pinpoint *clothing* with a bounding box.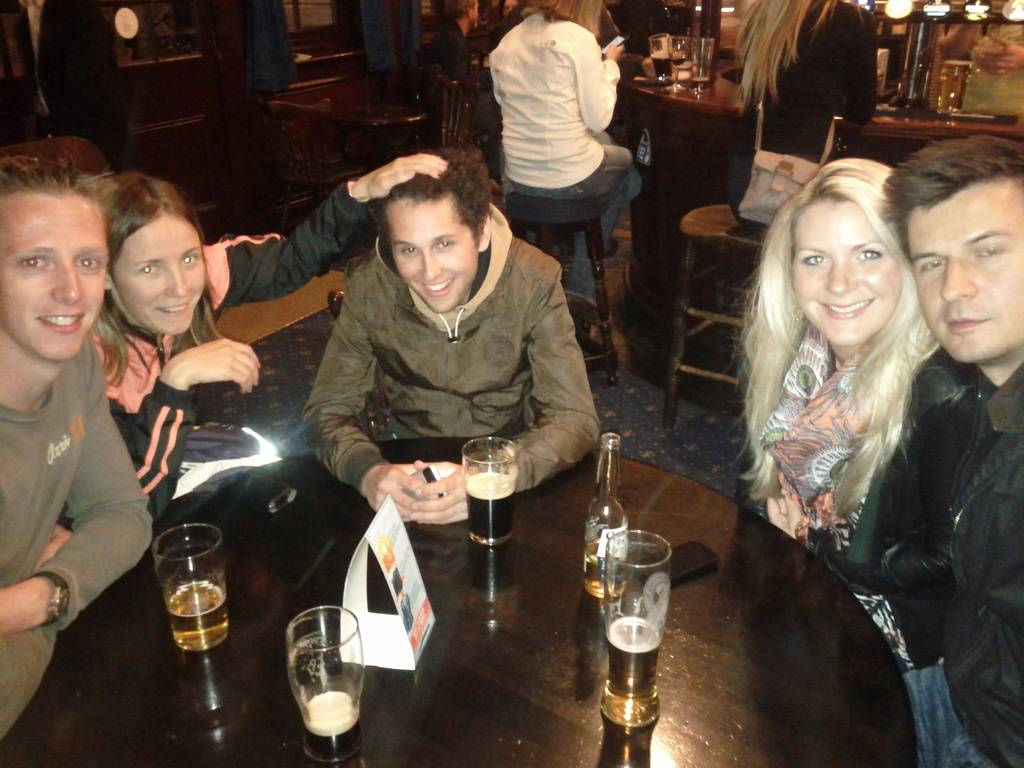
detection(739, 317, 972, 667).
